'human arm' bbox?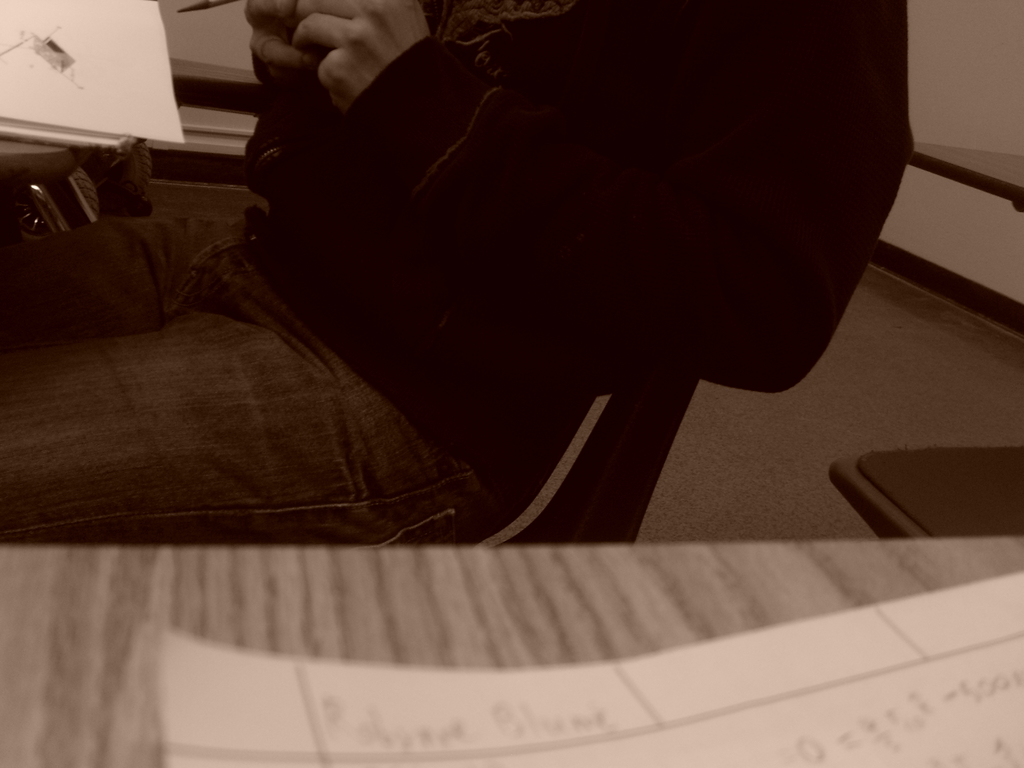
bbox(292, 0, 916, 393)
